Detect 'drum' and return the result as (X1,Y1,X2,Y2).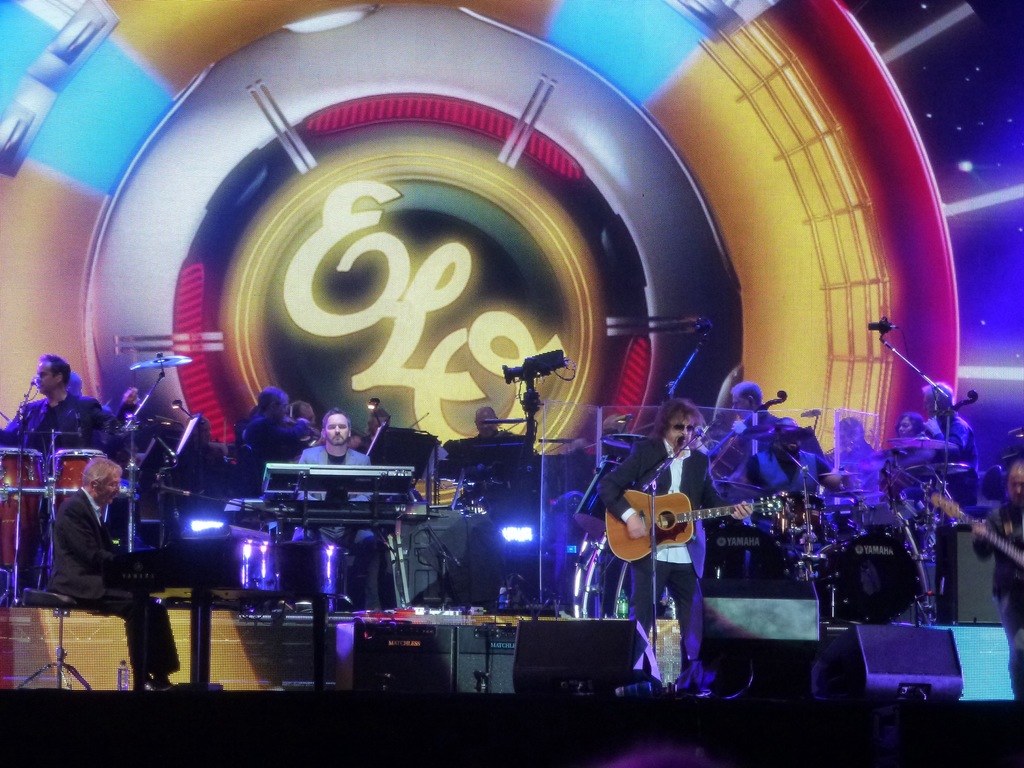
(282,543,342,611).
